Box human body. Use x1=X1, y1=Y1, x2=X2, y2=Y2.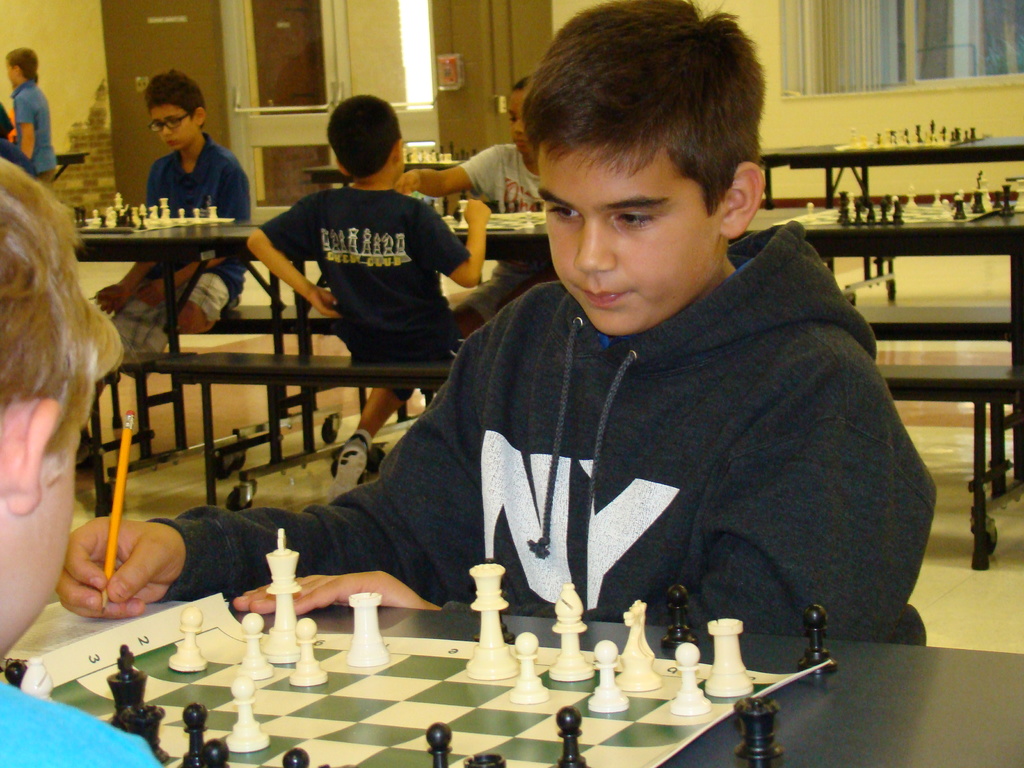
x1=224, y1=97, x2=492, y2=439.
